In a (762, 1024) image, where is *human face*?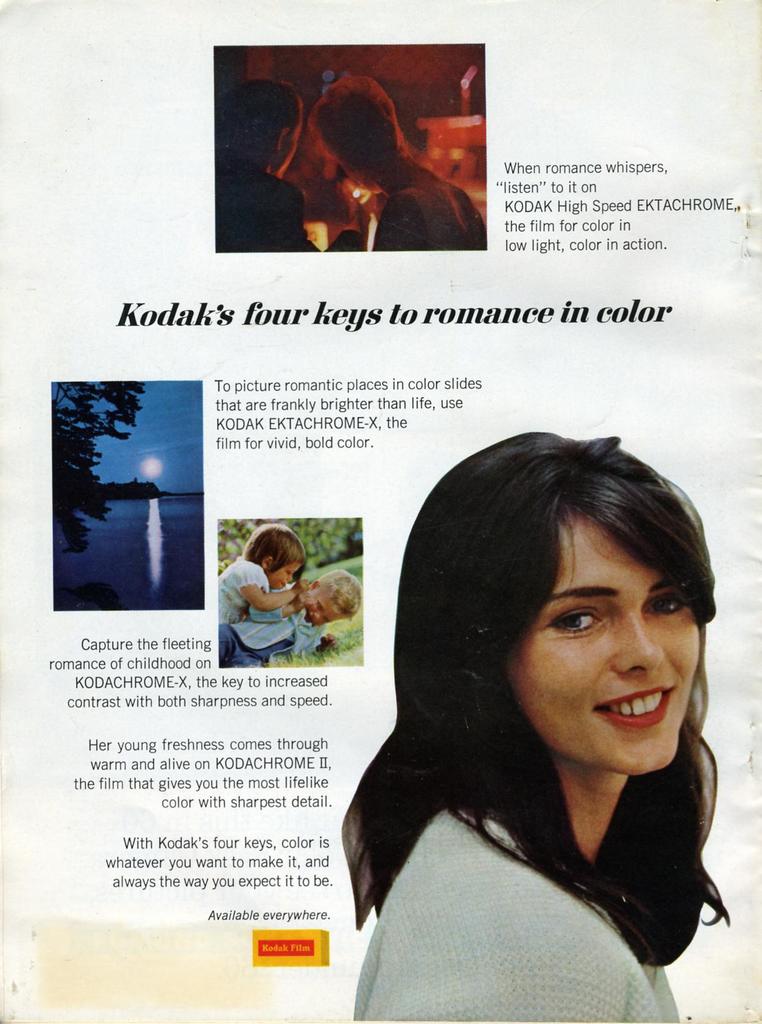
x1=286, y1=584, x2=340, y2=625.
